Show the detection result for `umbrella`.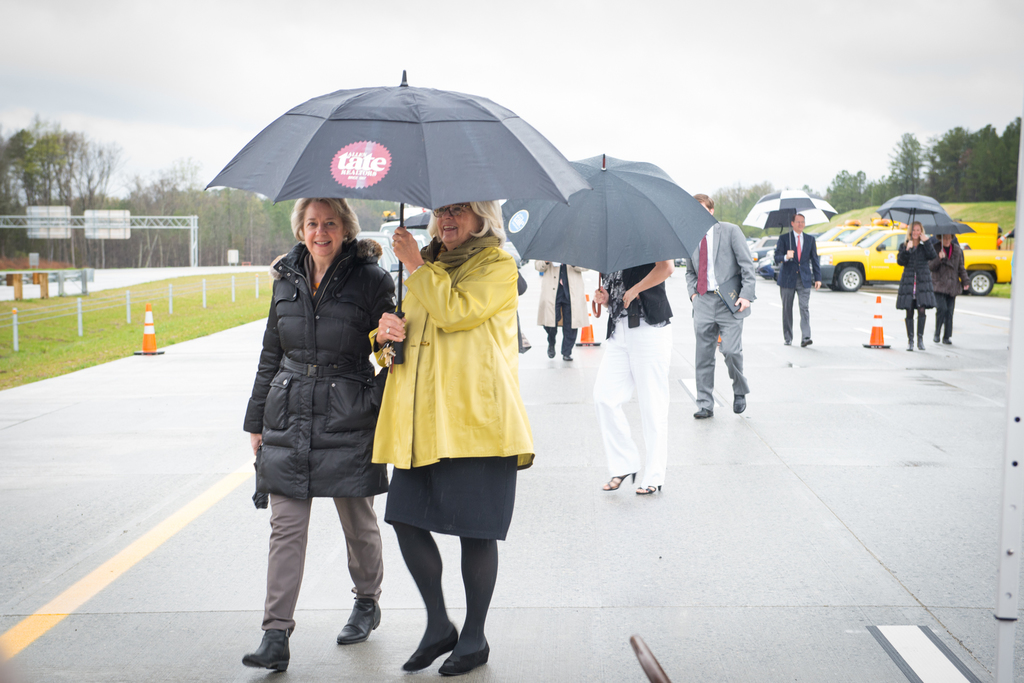
493 149 720 317.
